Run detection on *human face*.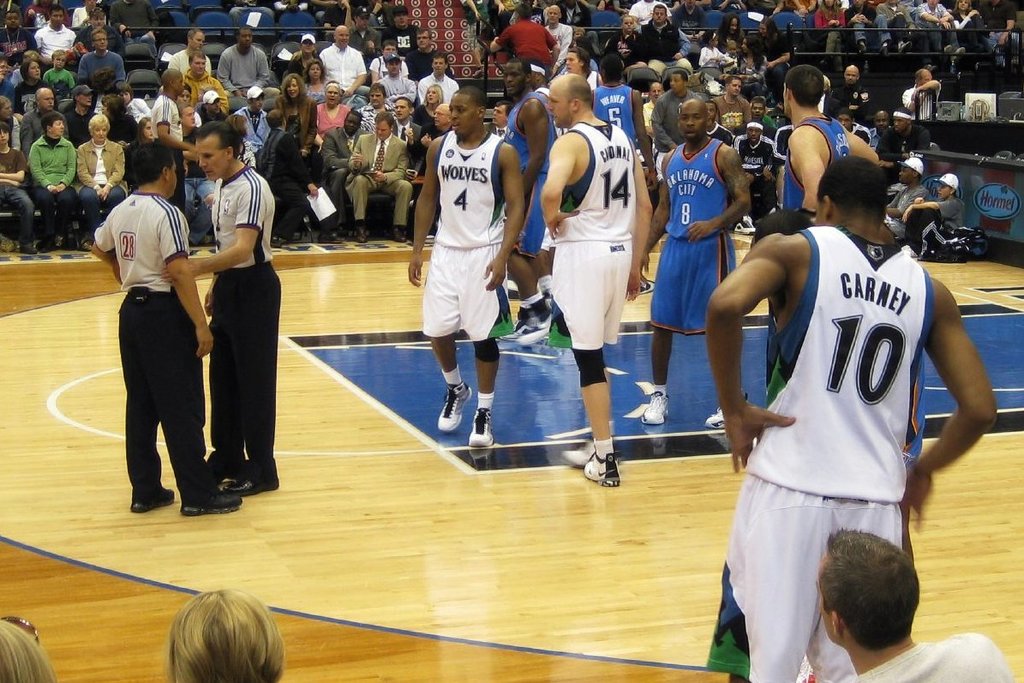
Result: 299, 38, 314, 53.
